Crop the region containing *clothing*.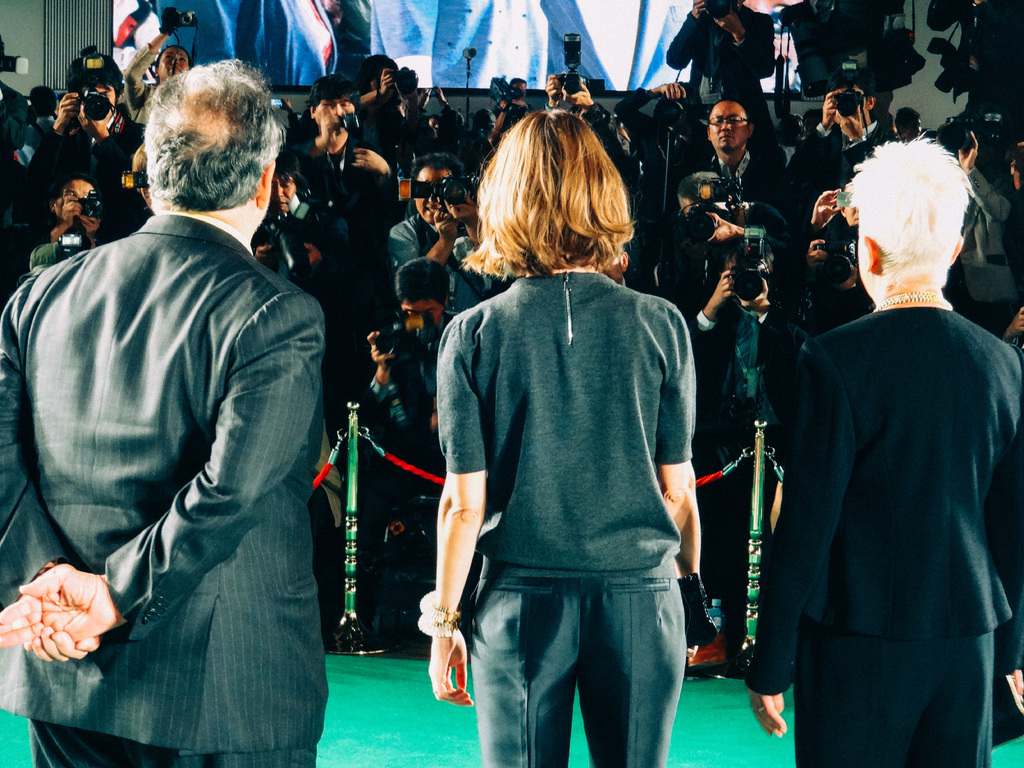
Crop region: (363,317,511,589).
